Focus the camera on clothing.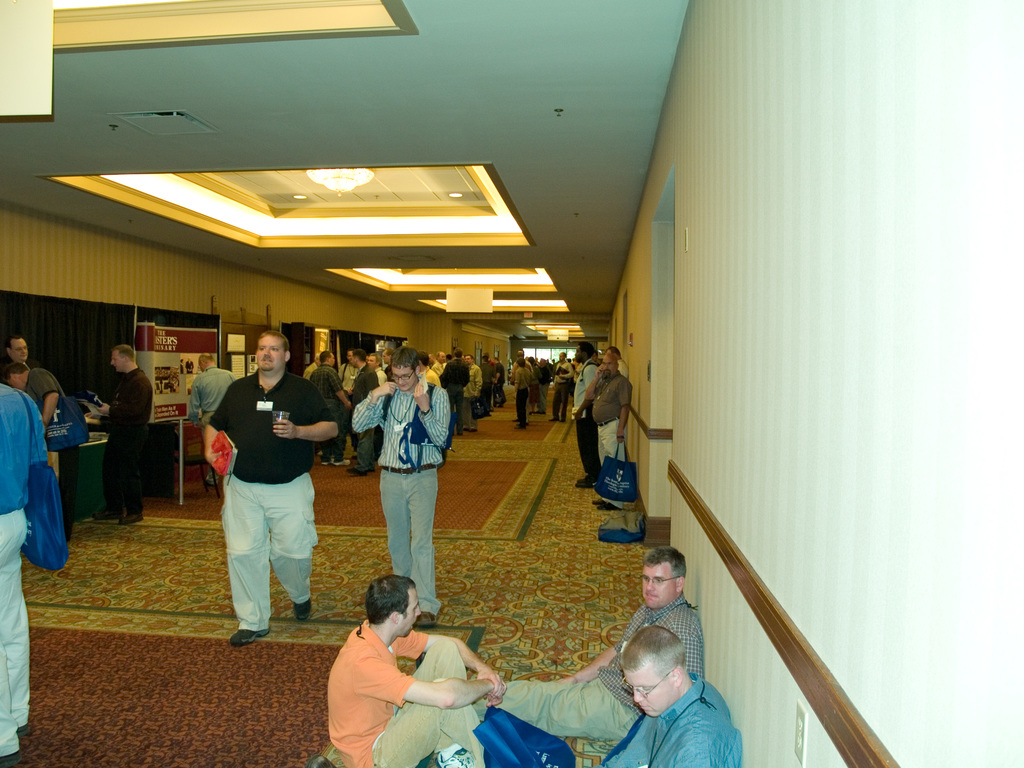
Focus region: (left=616, top=358, right=630, bottom=381).
